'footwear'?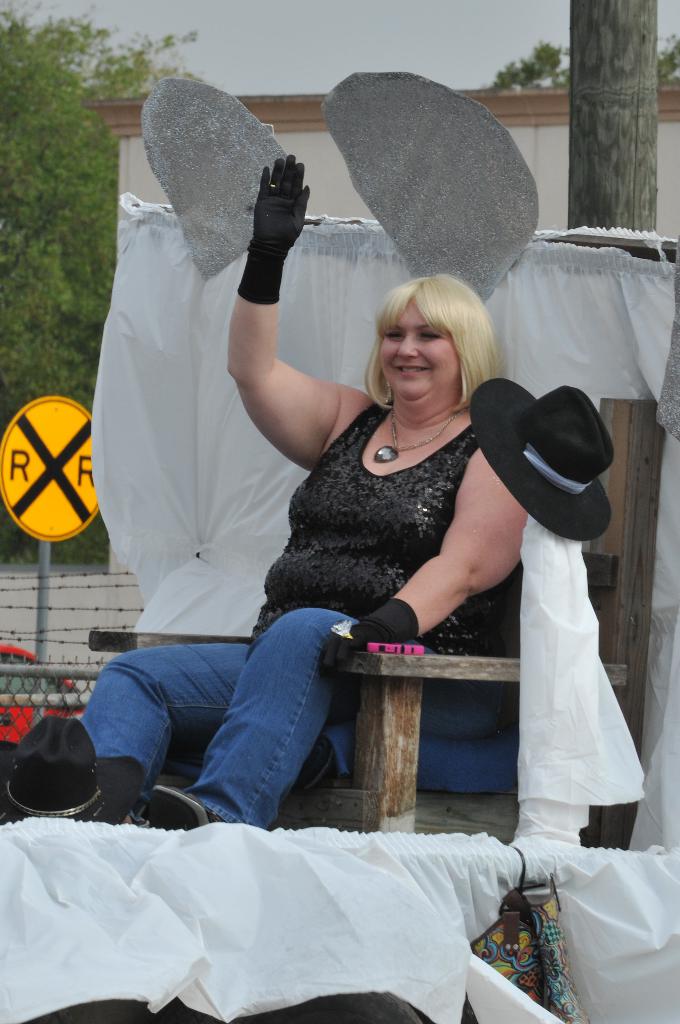
crop(148, 783, 217, 829)
